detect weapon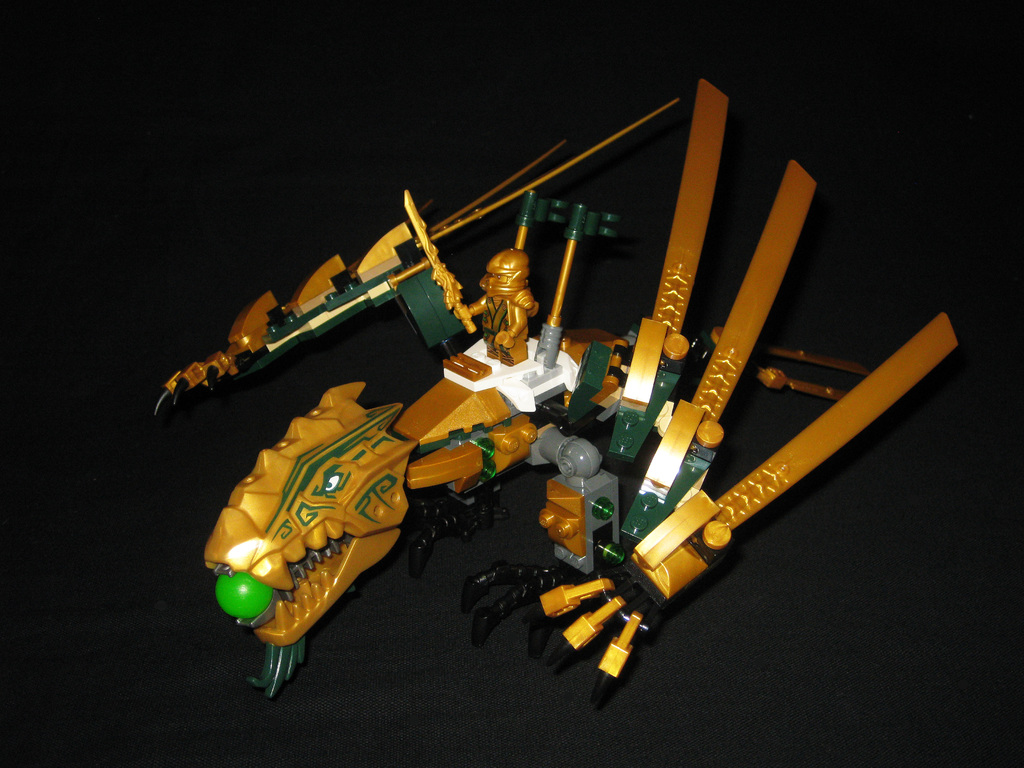
405, 191, 479, 333
